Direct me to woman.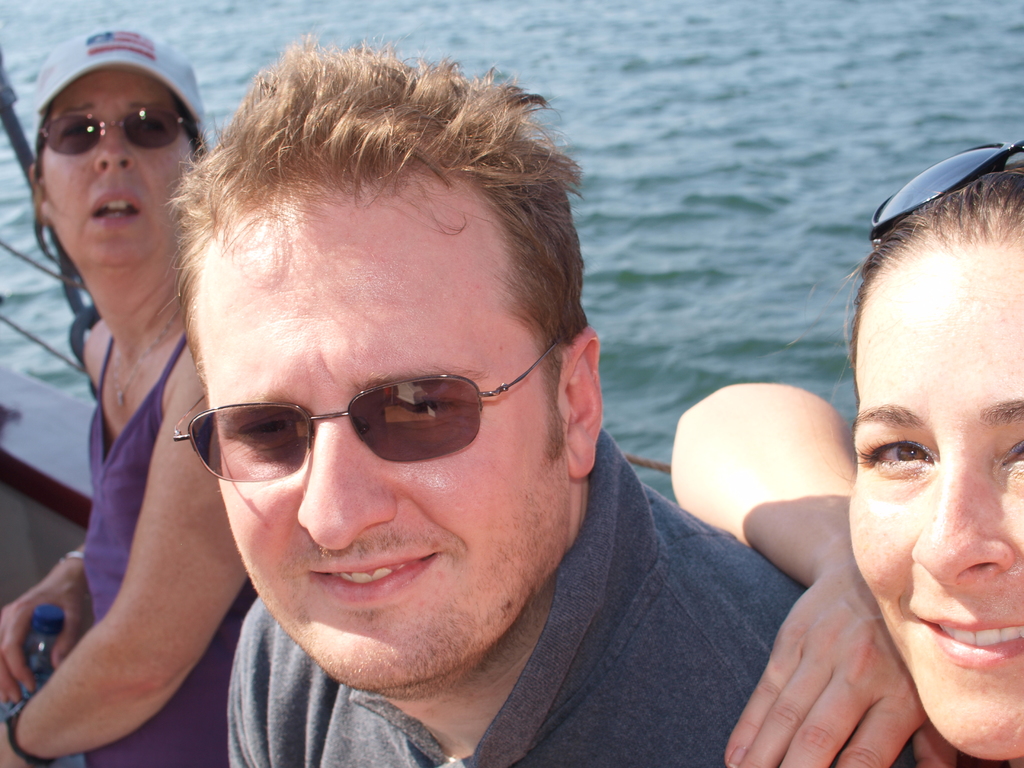
Direction: region(668, 140, 1023, 767).
